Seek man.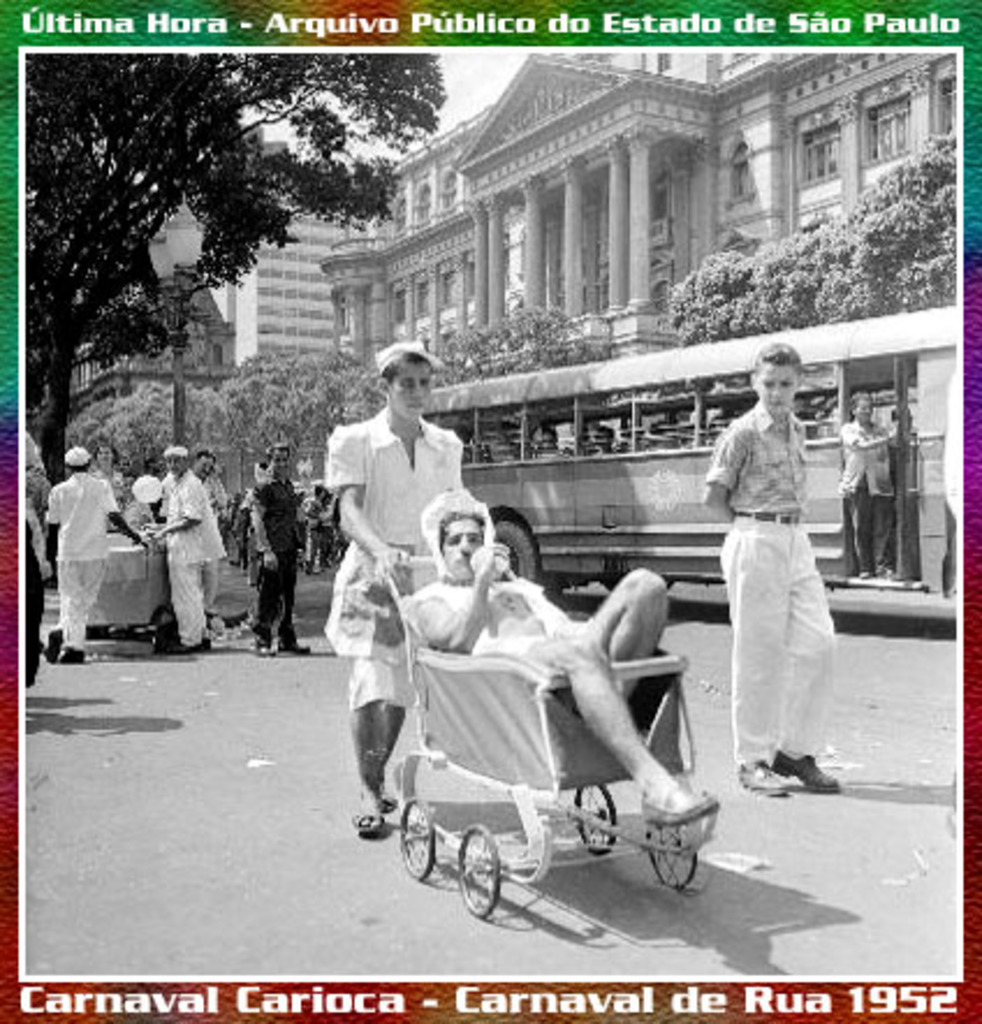
detection(324, 338, 496, 827).
